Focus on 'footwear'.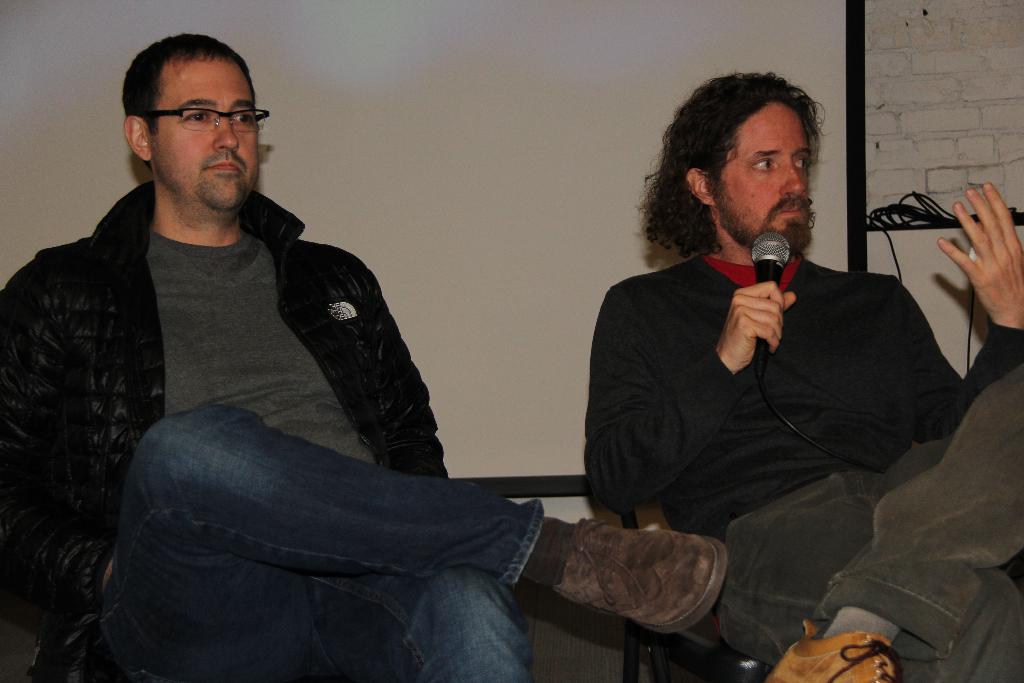
Focused at Rect(550, 514, 729, 634).
